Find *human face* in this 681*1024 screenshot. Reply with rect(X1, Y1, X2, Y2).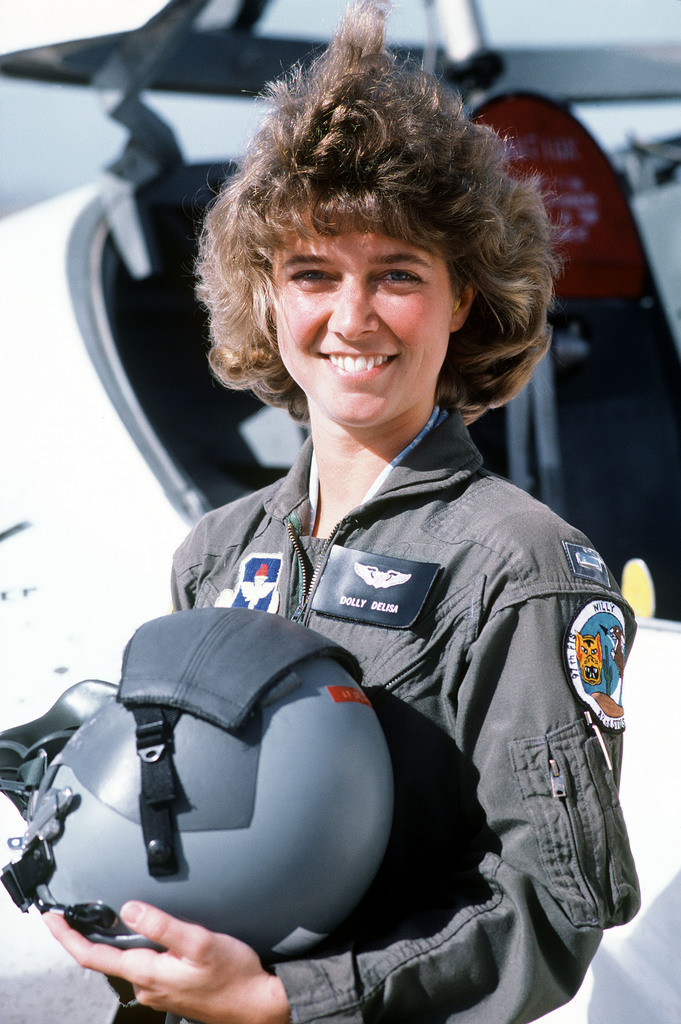
rect(270, 211, 457, 428).
